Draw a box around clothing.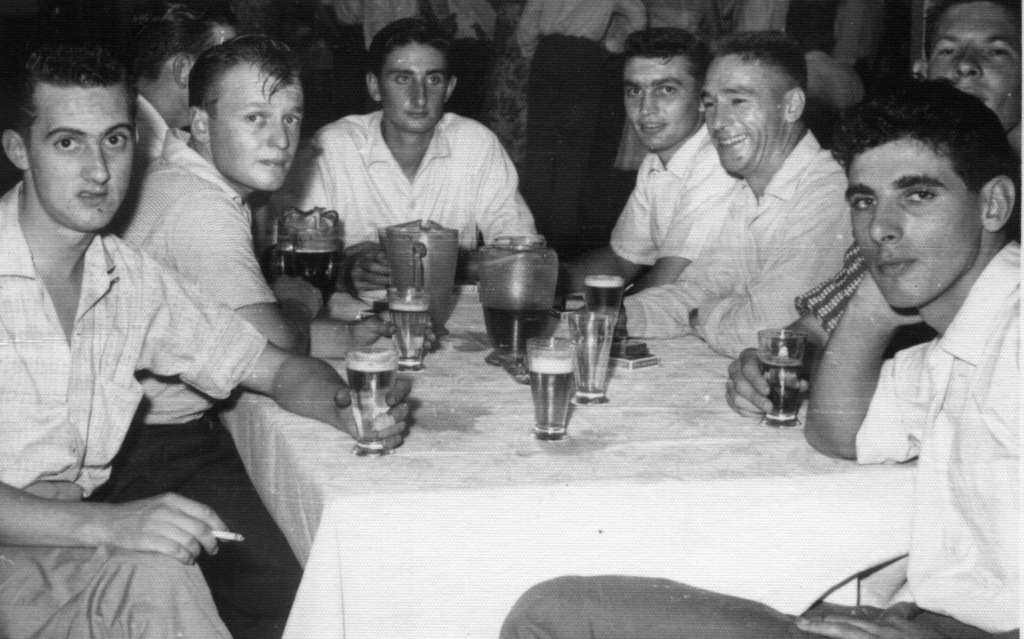
<box>796,128,1023,340</box>.
